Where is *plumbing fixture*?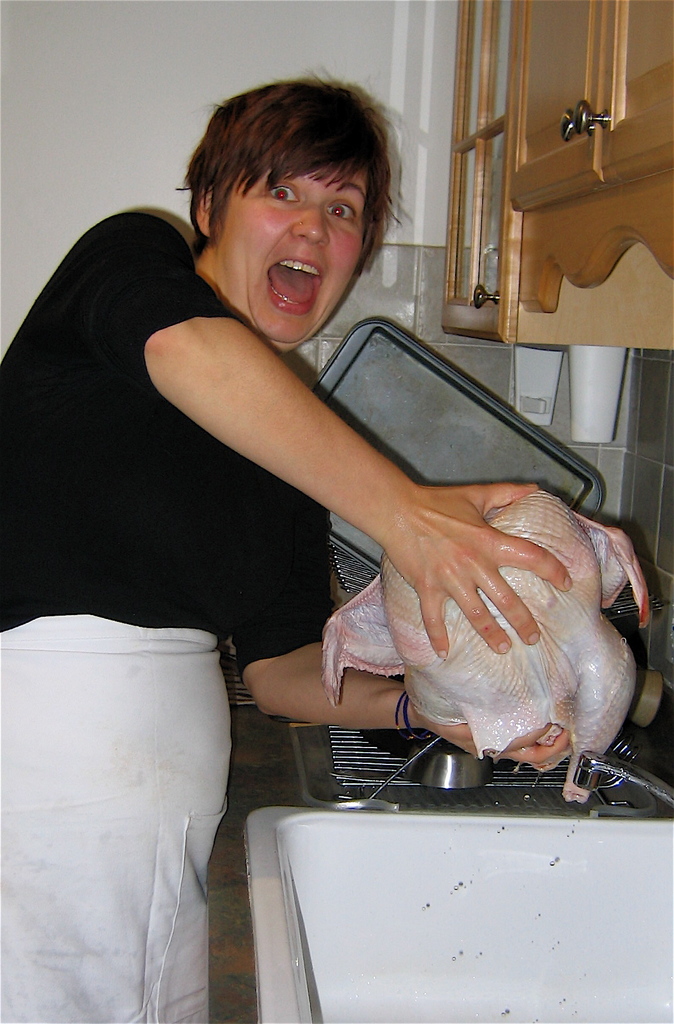
[x1=567, y1=753, x2=667, y2=813].
